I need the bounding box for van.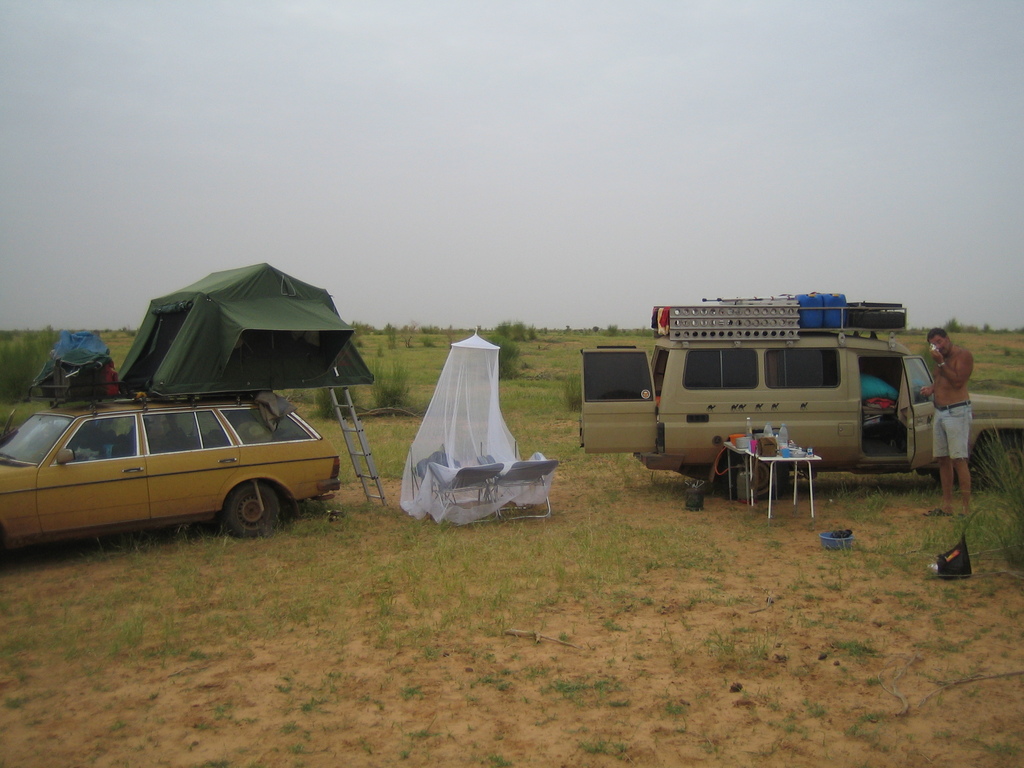
Here it is: 579 291 1023 500.
